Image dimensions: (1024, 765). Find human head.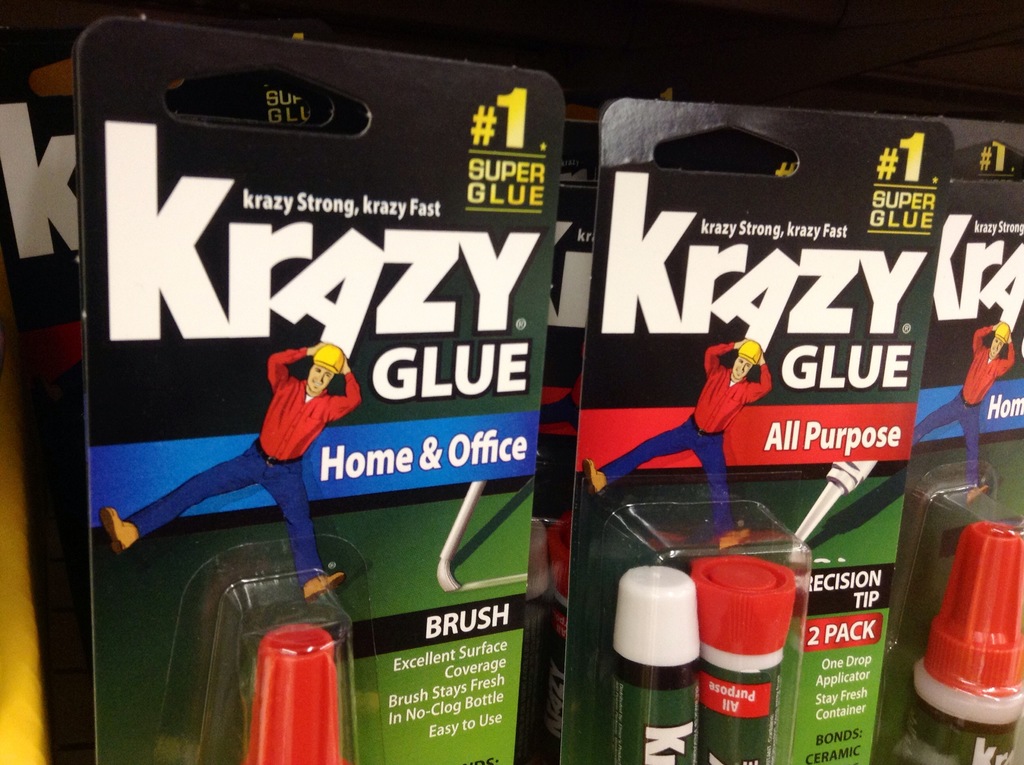
bbox(728, 341, 762, 383).
